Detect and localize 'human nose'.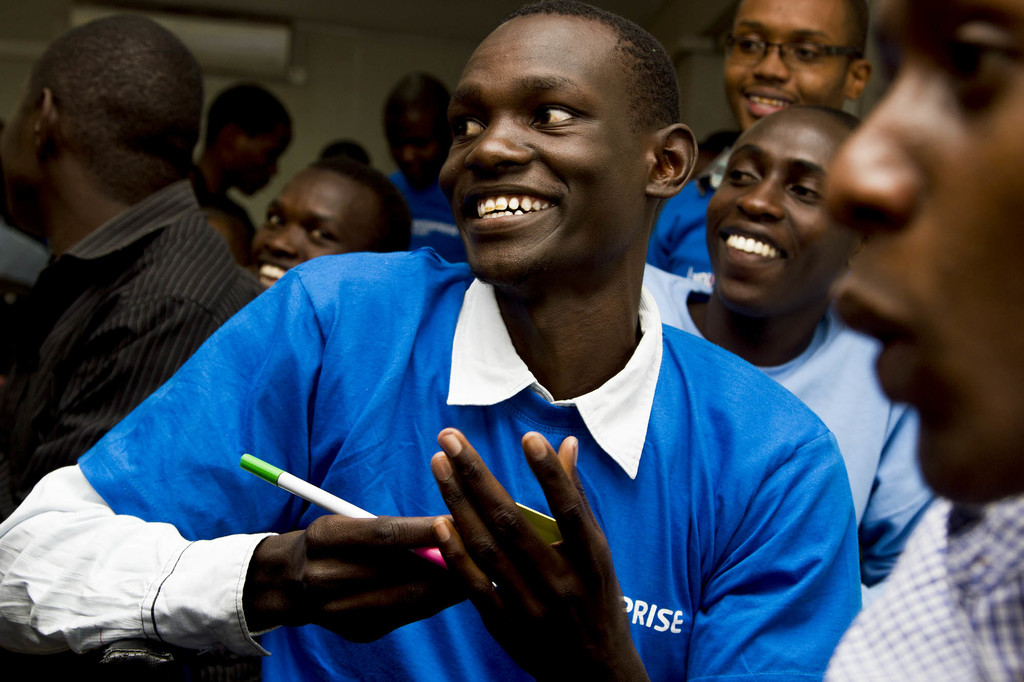
Localized at locate(818, 75, 916, 216).
